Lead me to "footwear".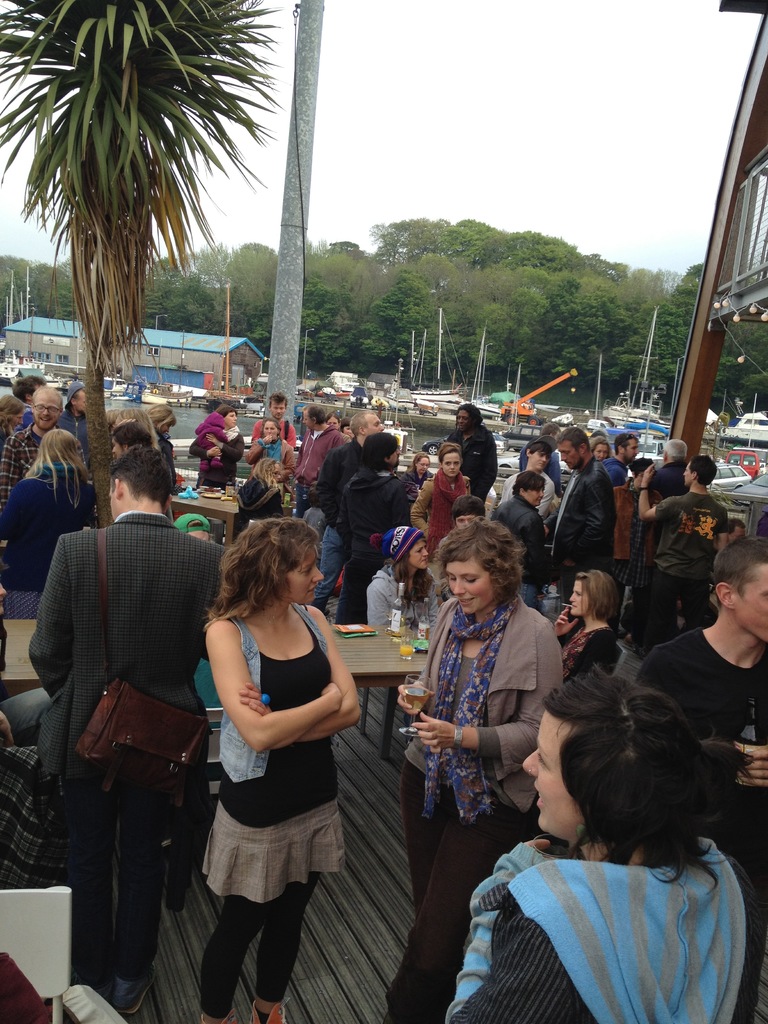
Lead to select_region(248, 1001, 284, 1023).
